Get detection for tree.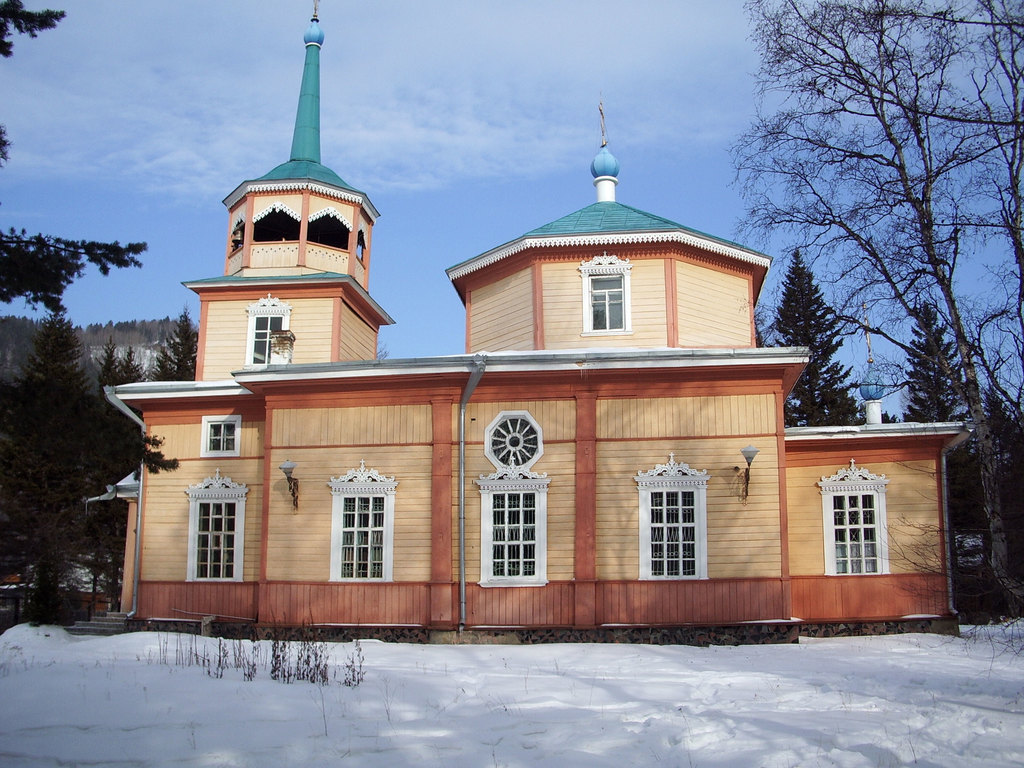
Detection: (773,250,903,426).
